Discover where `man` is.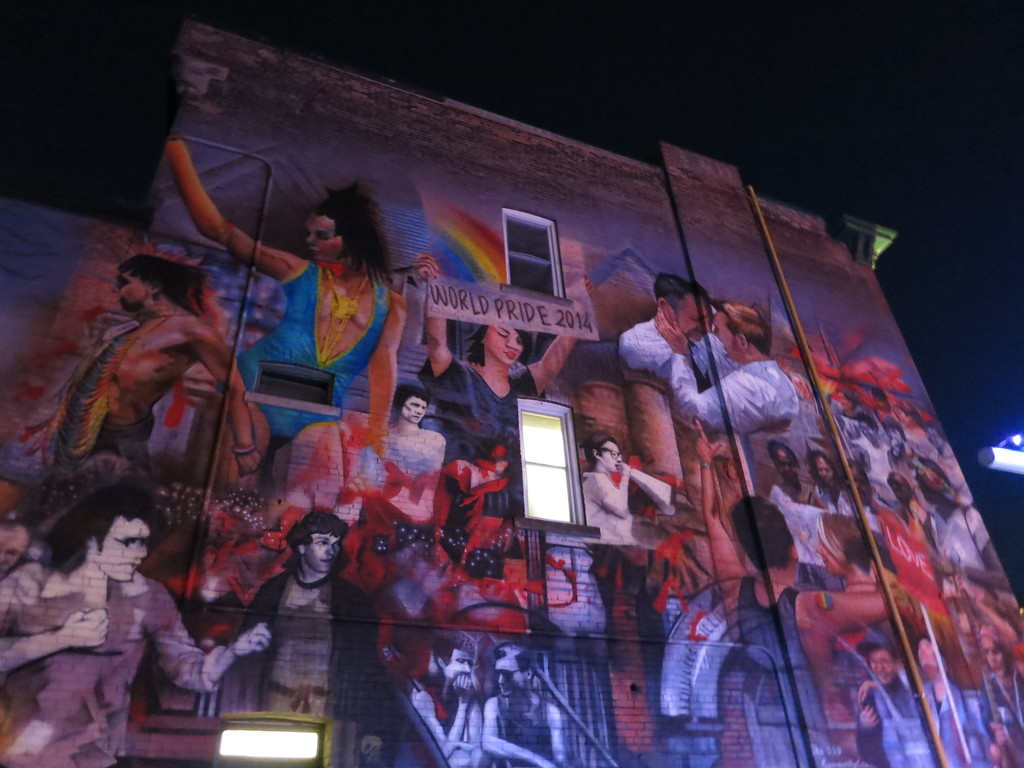
Discovered at rect(0, 485, 269, 767).
